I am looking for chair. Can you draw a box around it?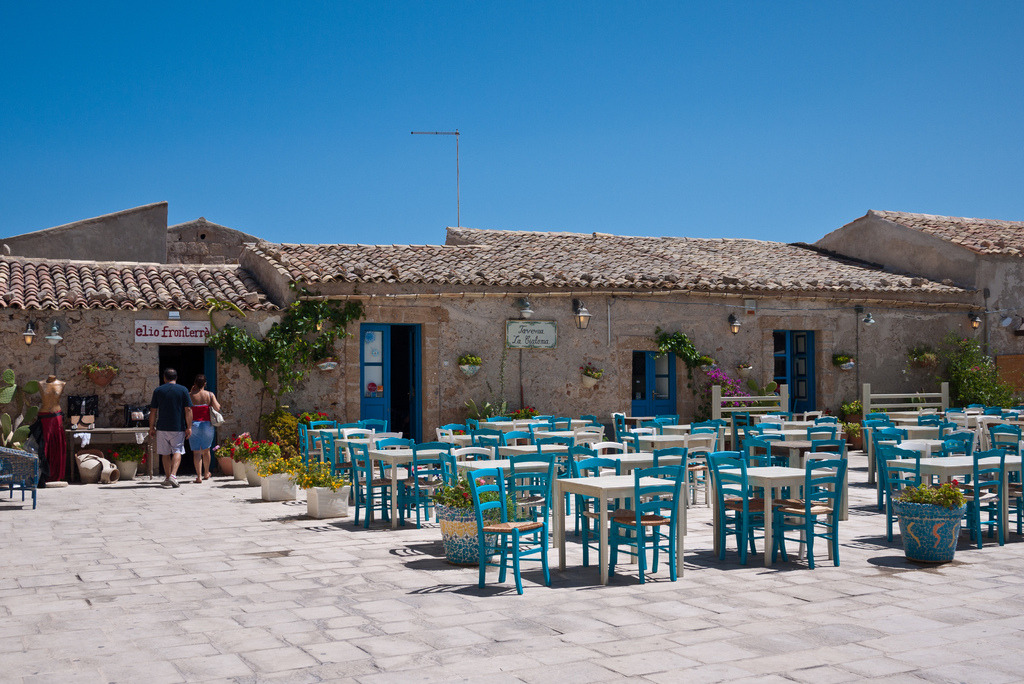
Sure, the bounding box is bbox=[536, 436, 565, 486].
